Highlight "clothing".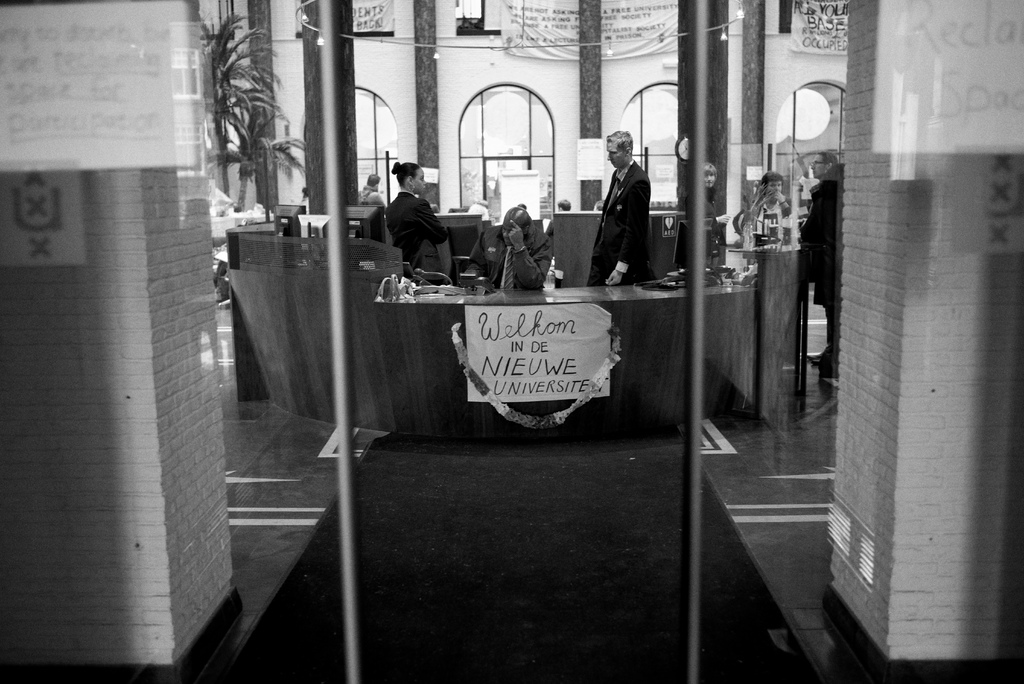
Highlighted region: (800,173,843,366).
